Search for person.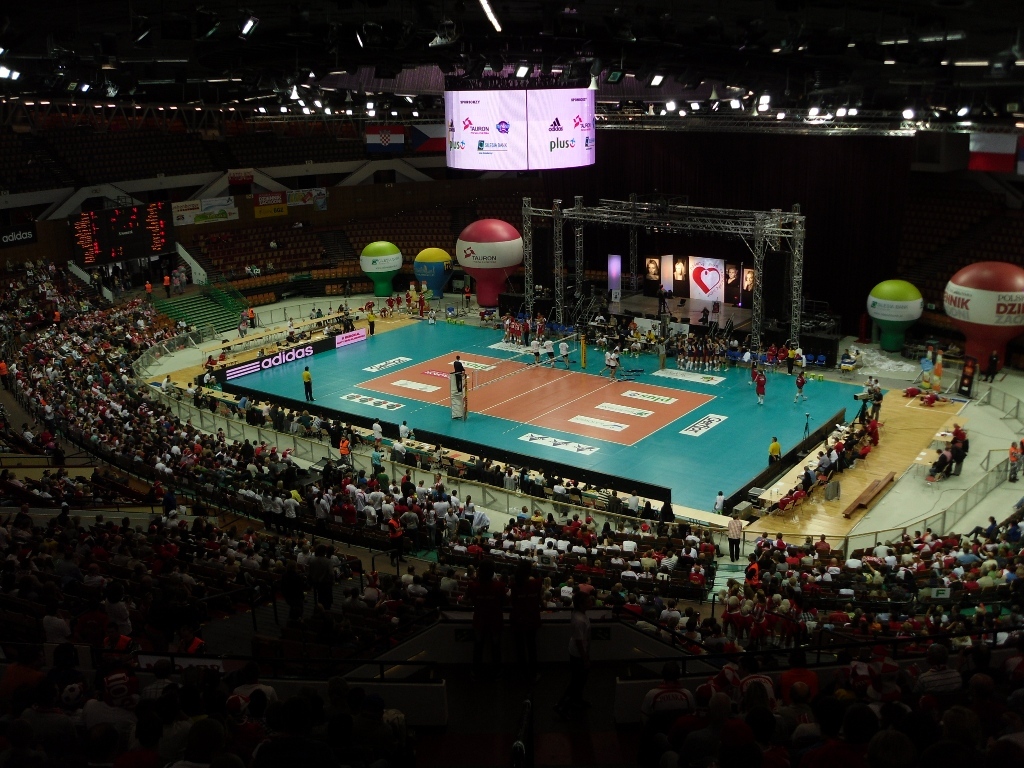
Found at 626, 501, 638, 513.
